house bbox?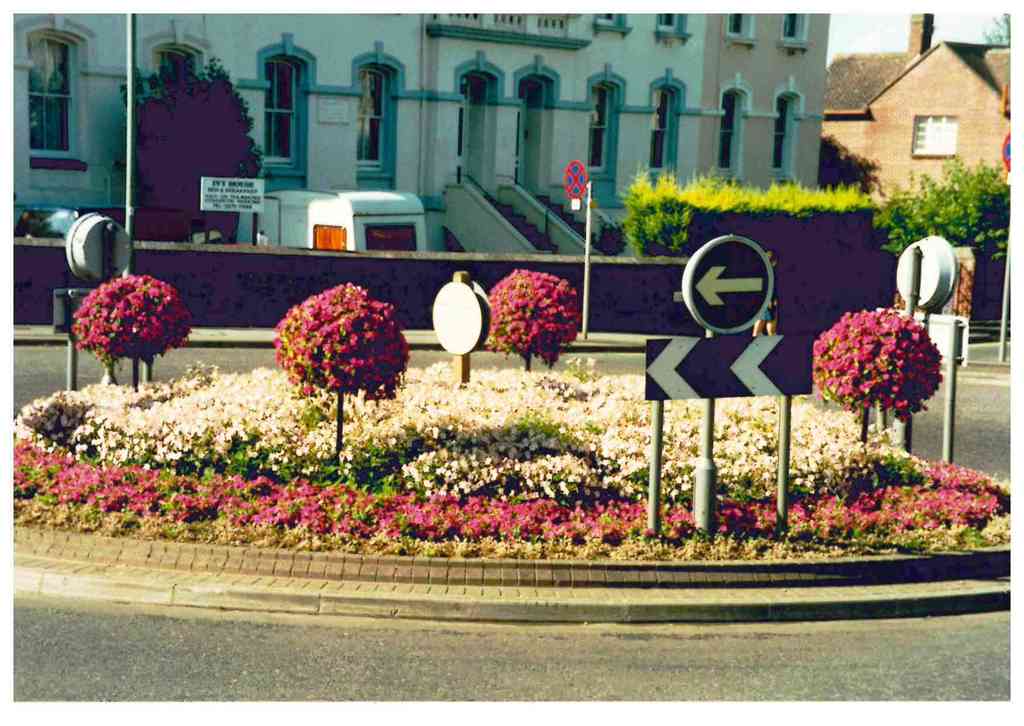
locate(822, 11, 1012, 226)
